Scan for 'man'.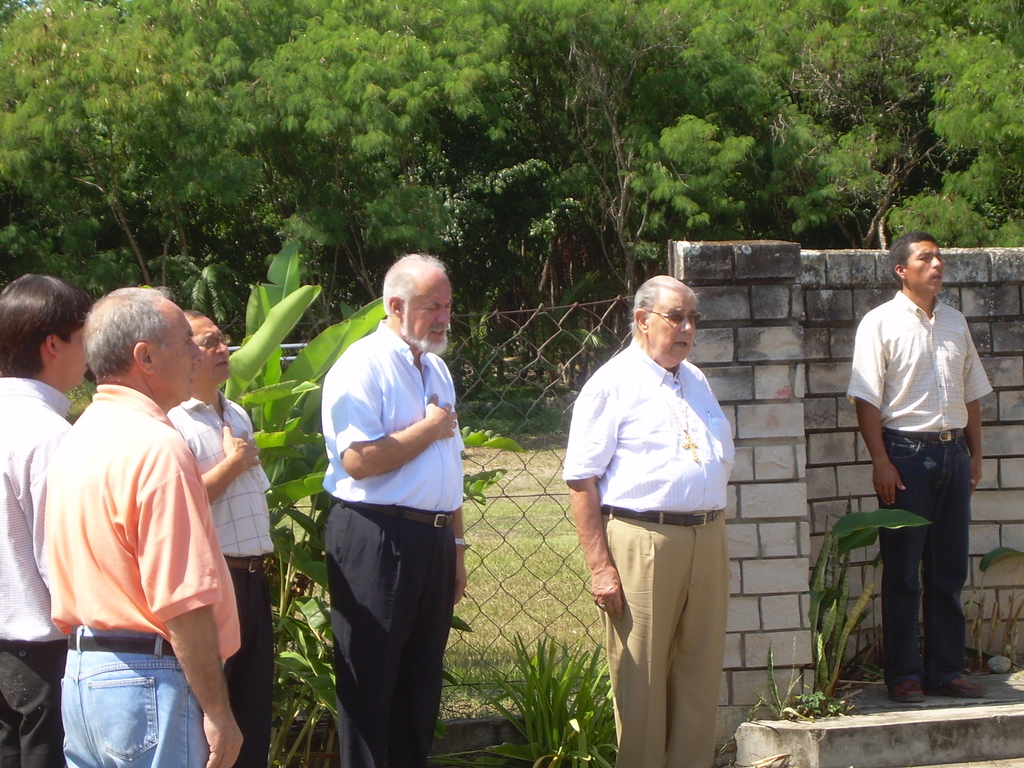
Scan result: 562:271:739:767.
